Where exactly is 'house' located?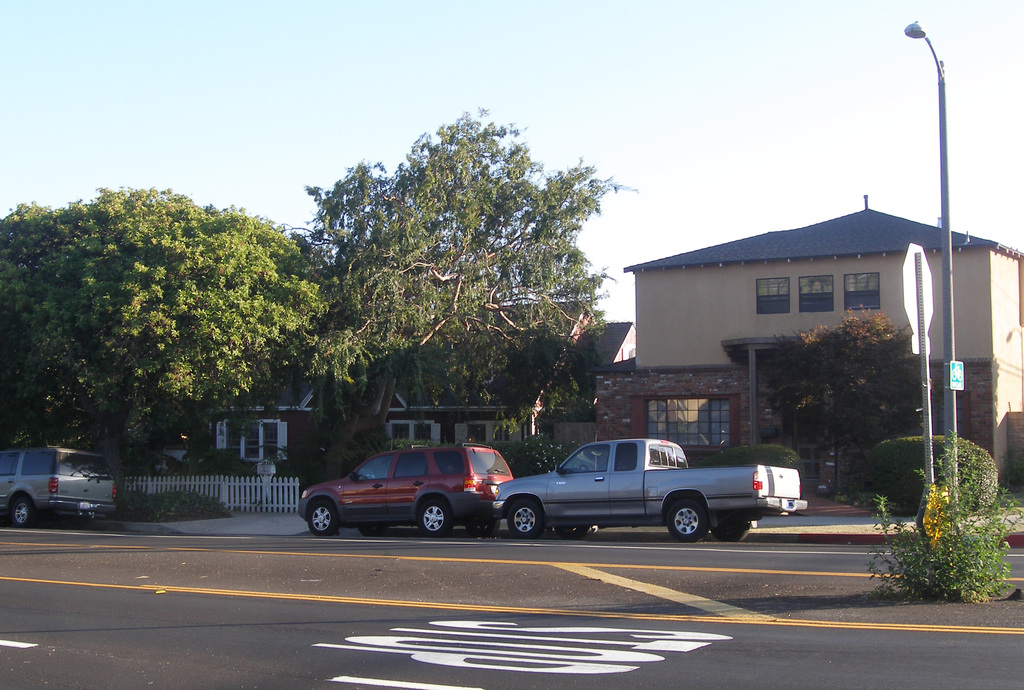
Its bounding box is BBox(369, 312, 632, 495).
